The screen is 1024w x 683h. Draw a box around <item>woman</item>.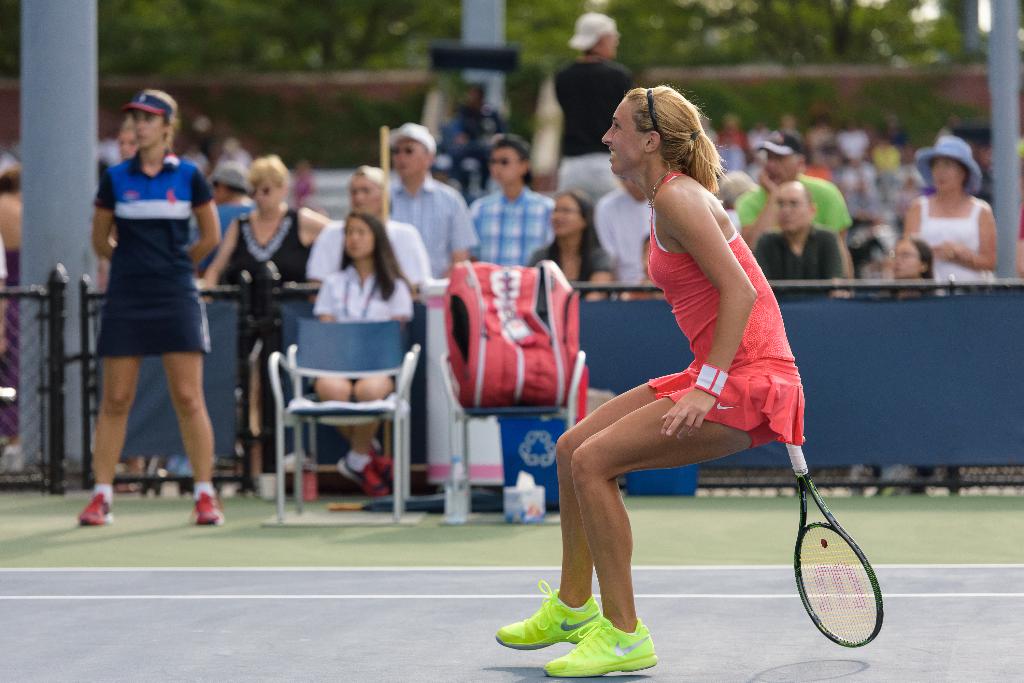
x1=74, y1=81, x2=230, y2=508.
